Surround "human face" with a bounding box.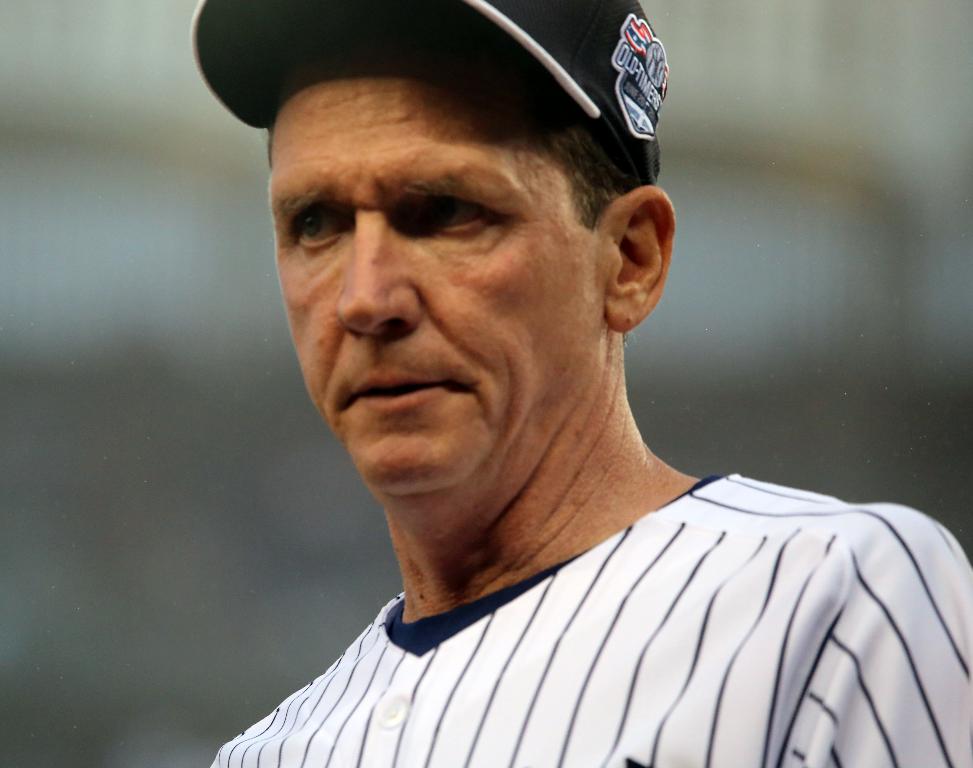
[x1=268, y1=53, x2=609, y2=494].
